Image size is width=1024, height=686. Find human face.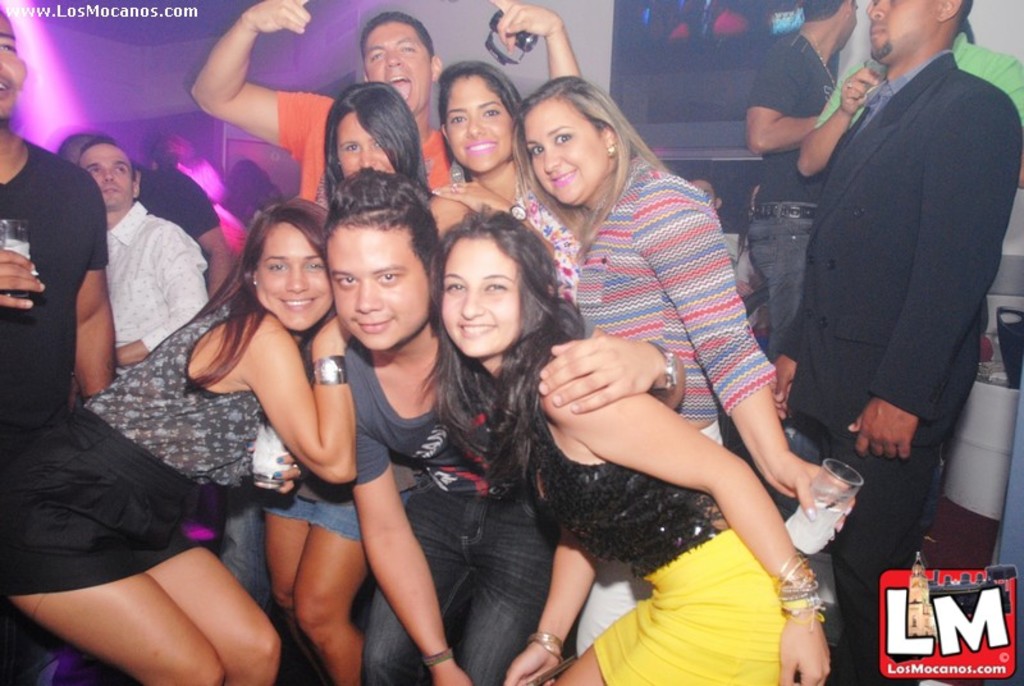
(x1=440, y1=235, x2=518, y2=358).
